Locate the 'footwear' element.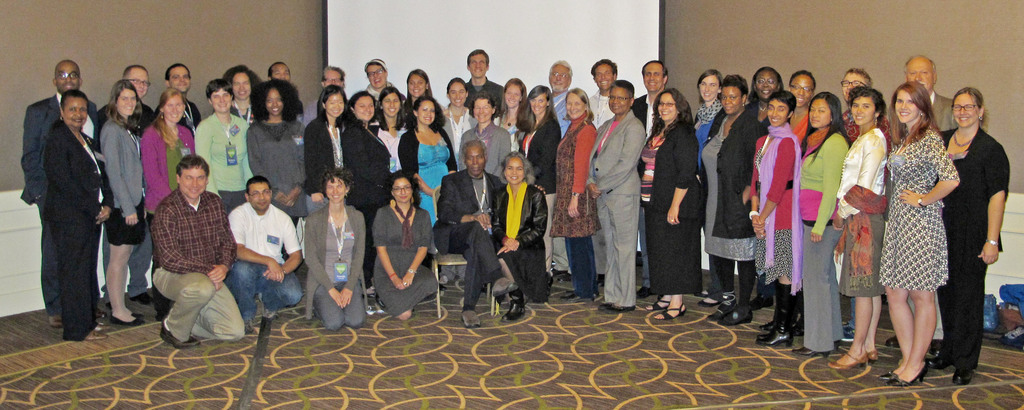
Element bbox: {"left": 643, "top": 295, "right": 671, "bottom": 311}.
